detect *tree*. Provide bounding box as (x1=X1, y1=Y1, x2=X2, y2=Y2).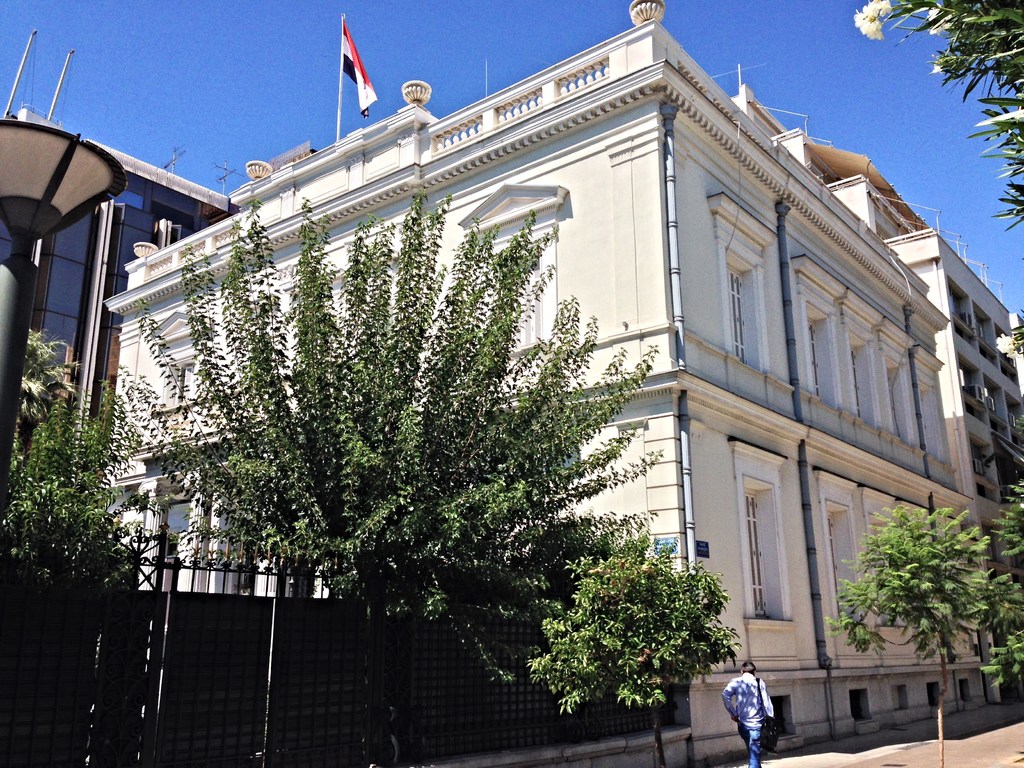
(x1=2, y1=330, x2=148, y2=767).
